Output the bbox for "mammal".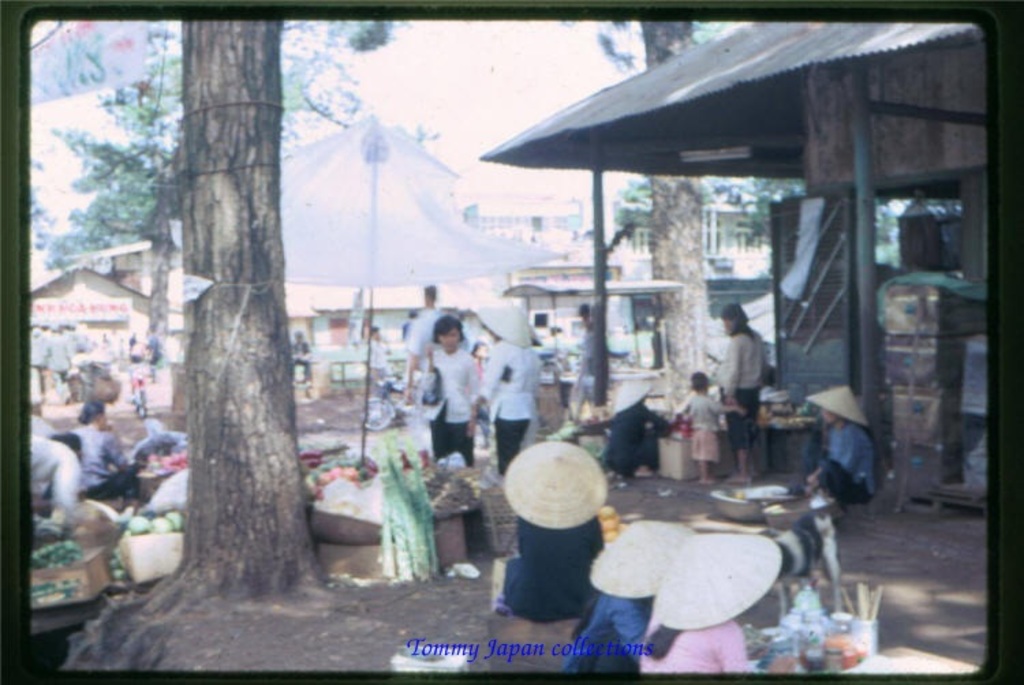
left=556, top=516, right=696, bottom=670.
